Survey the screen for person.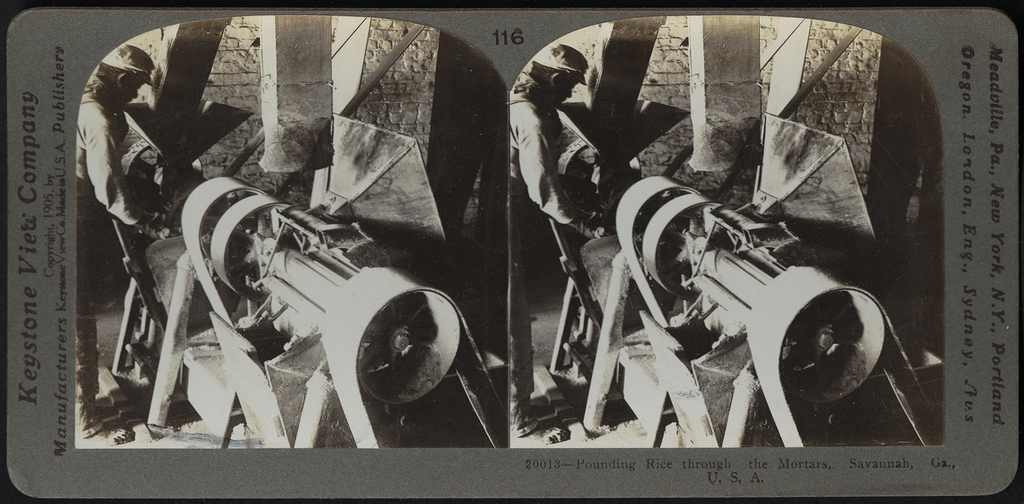
Survey found: [509,42,607,448].
